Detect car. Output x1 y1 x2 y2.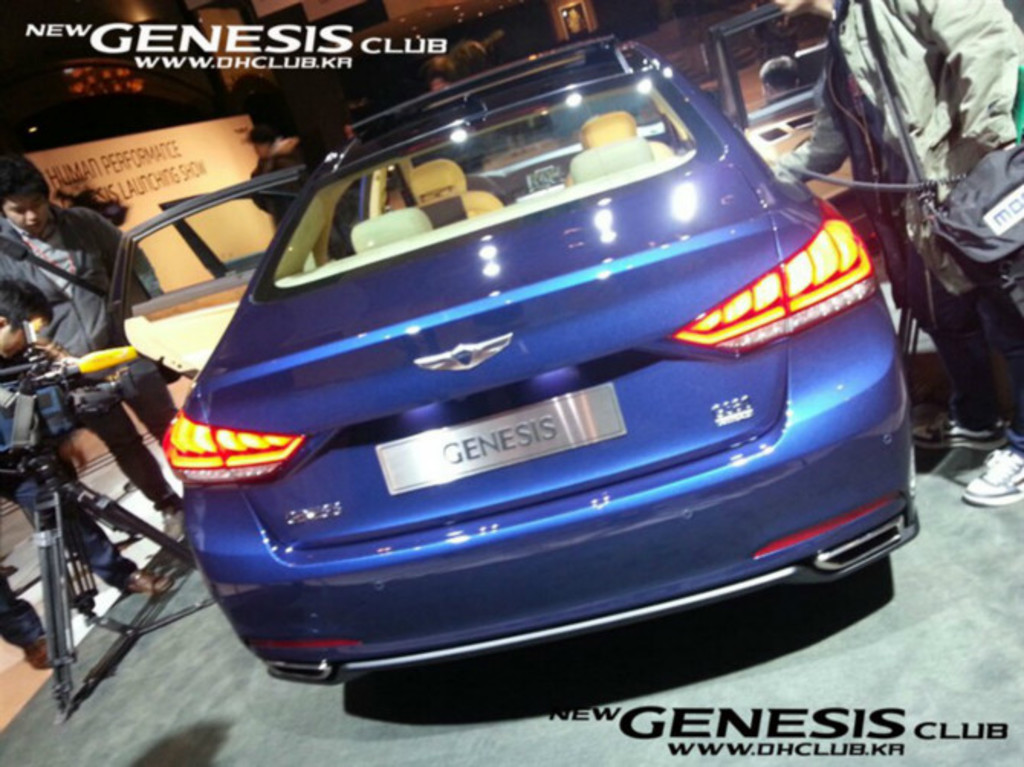
113 43 928 762.
